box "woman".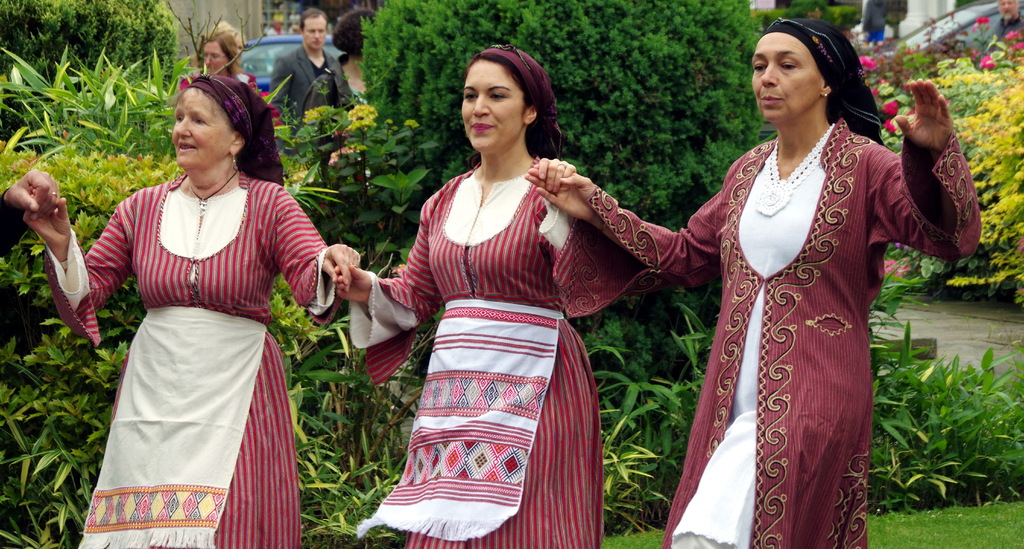
<region>332, 42, 647, 548</region>.
